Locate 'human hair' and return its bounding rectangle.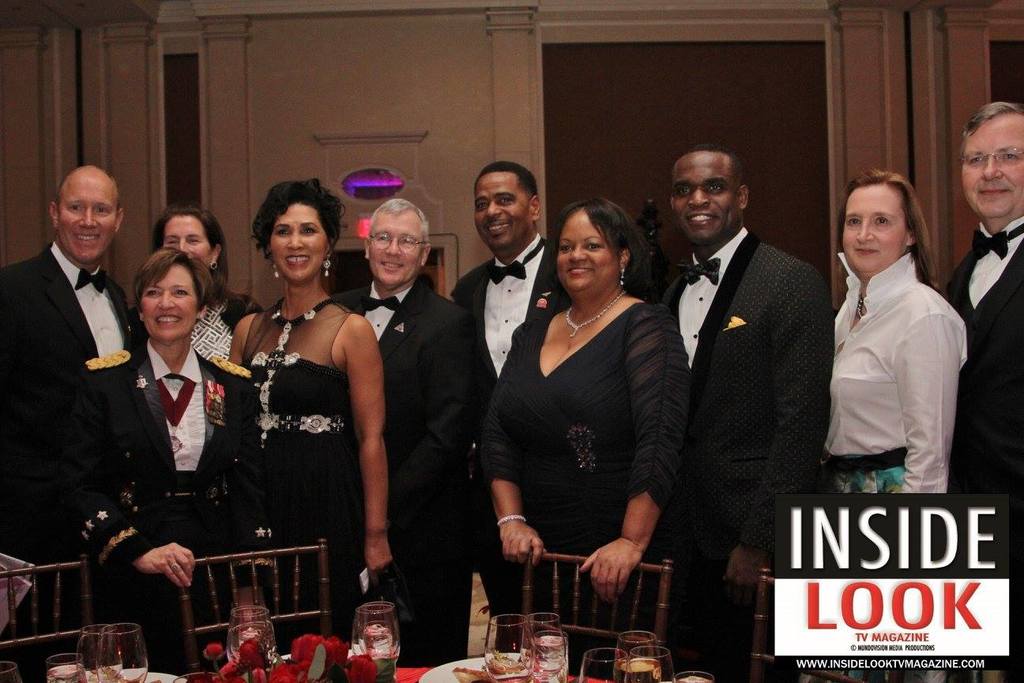
bbox(253, 176, 348, 261).
